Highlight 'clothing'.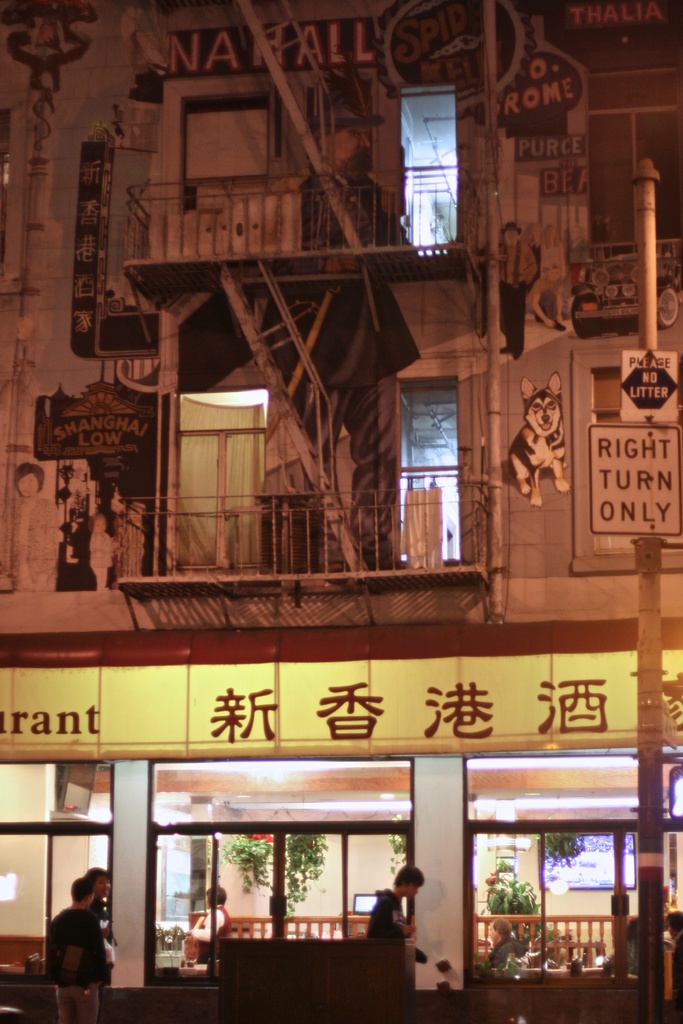
Highlighted region: <box>303,169,420,257</box>.
